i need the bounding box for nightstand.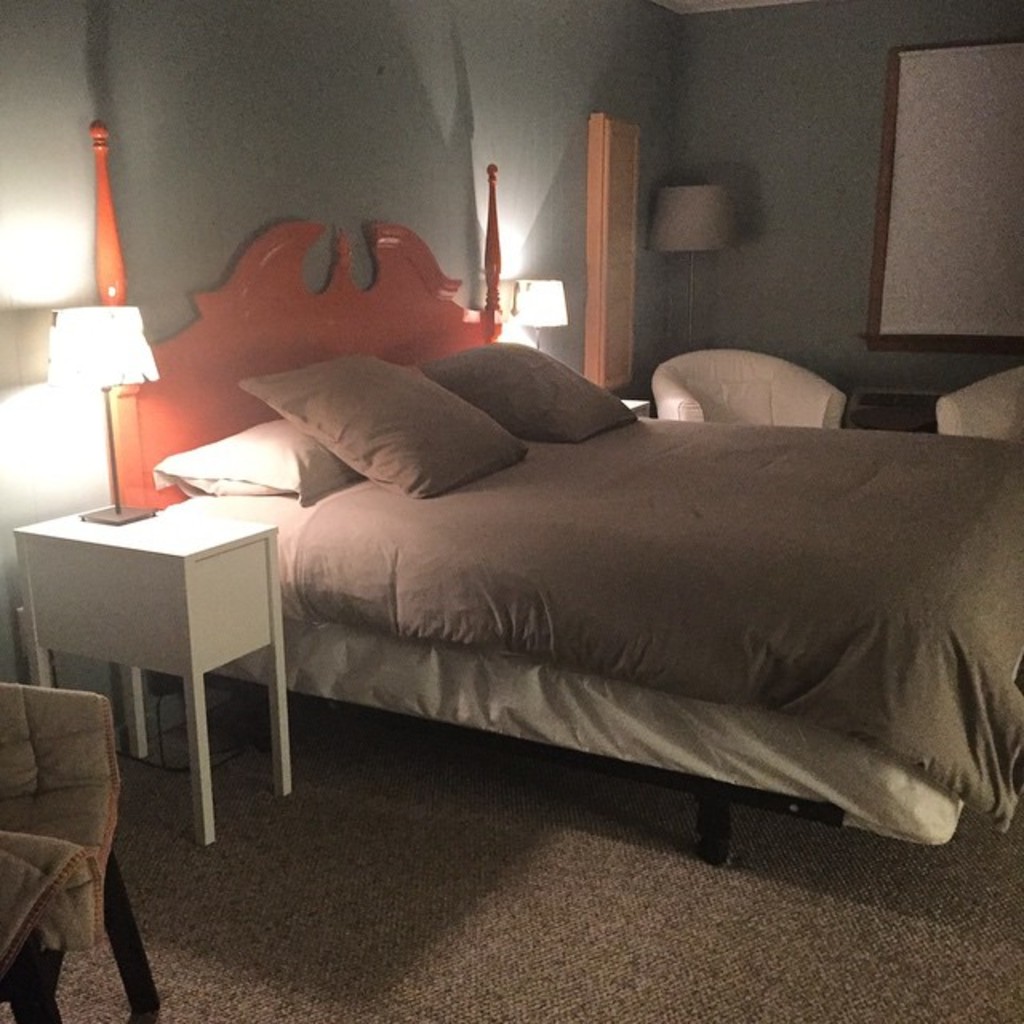
Here it is: box(30, 470, 282, 824).
